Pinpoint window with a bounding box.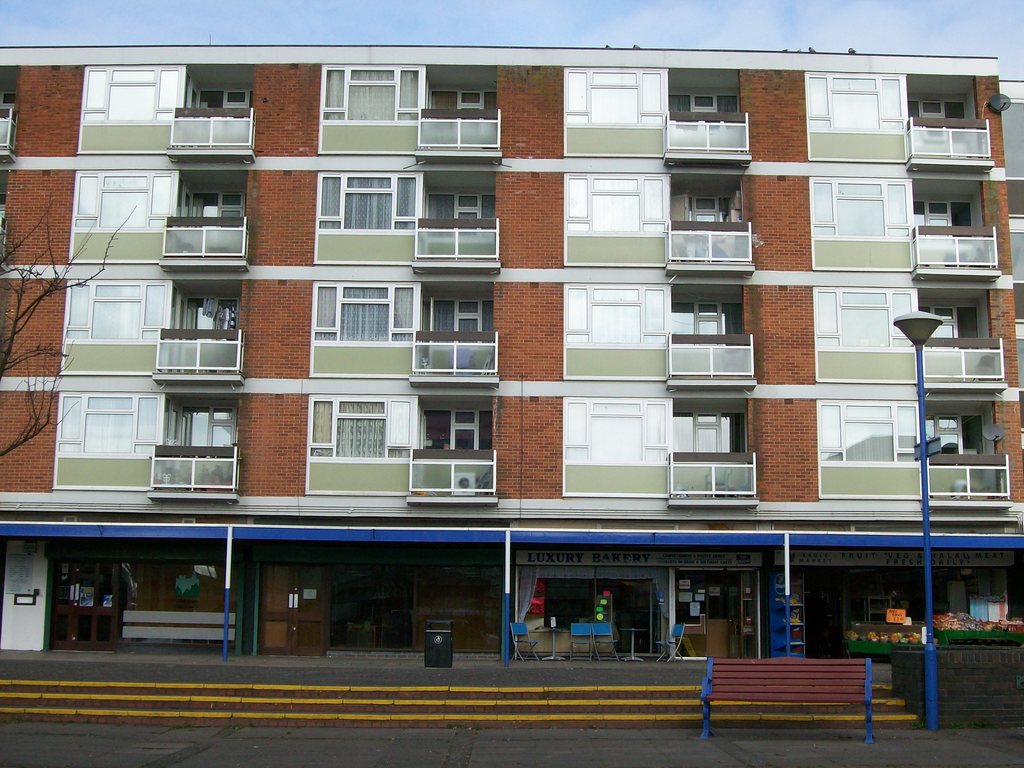
box(562, 282, 670, 348).
